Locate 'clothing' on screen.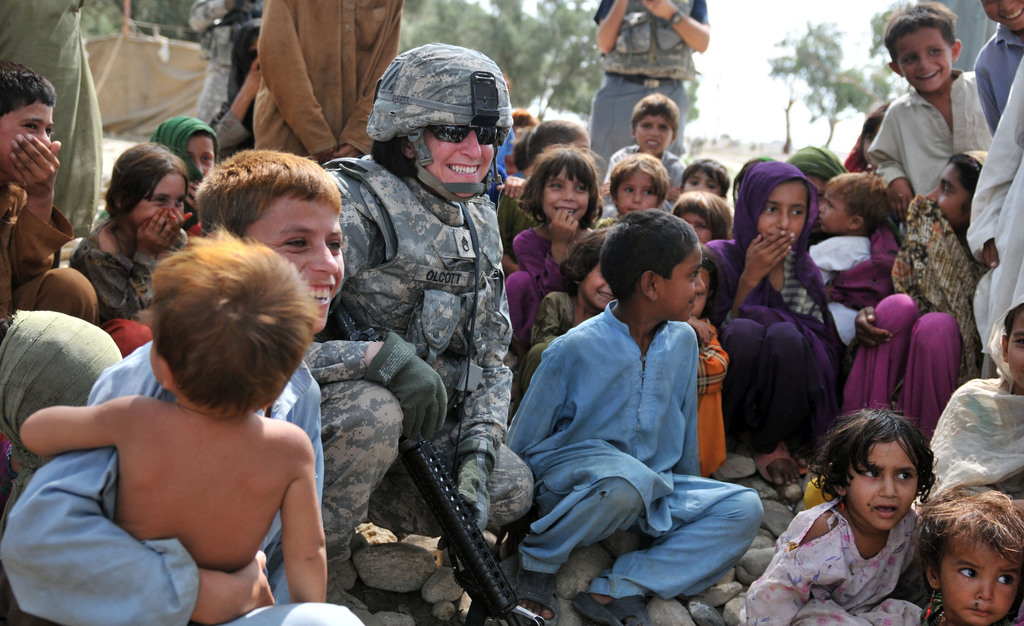
On screen at bbox=(600, 131, 685, 182).
